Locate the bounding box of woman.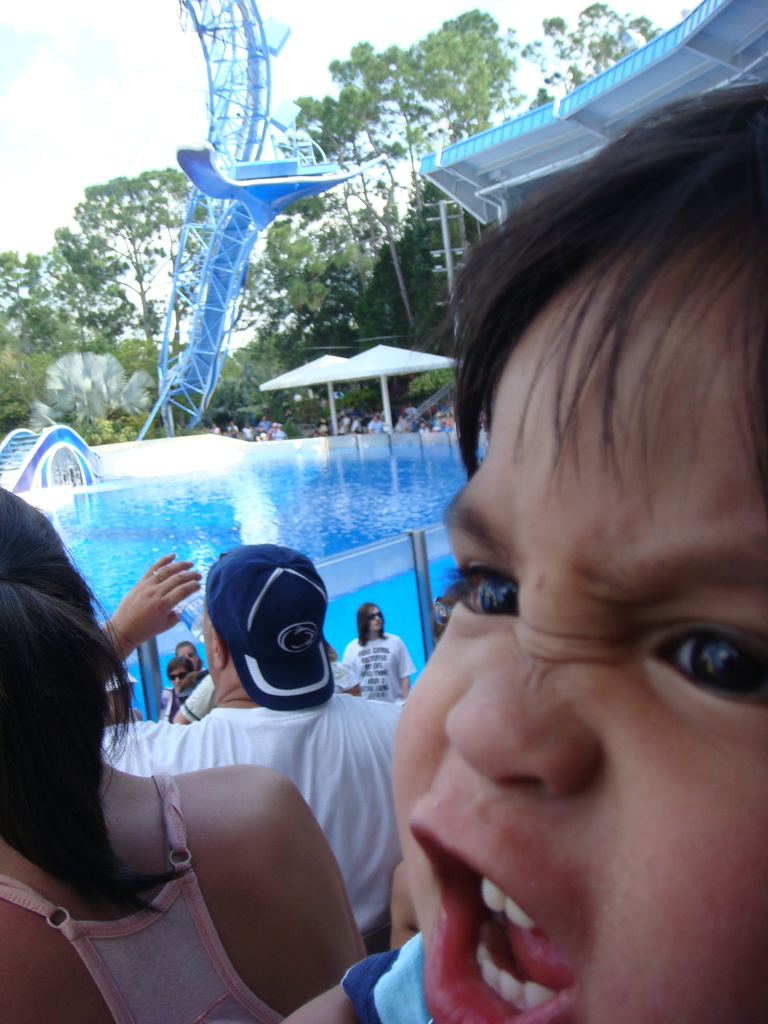
Bounding box: {"left": 0, "top": 481, "right": 360, "bottom": 1023}.
